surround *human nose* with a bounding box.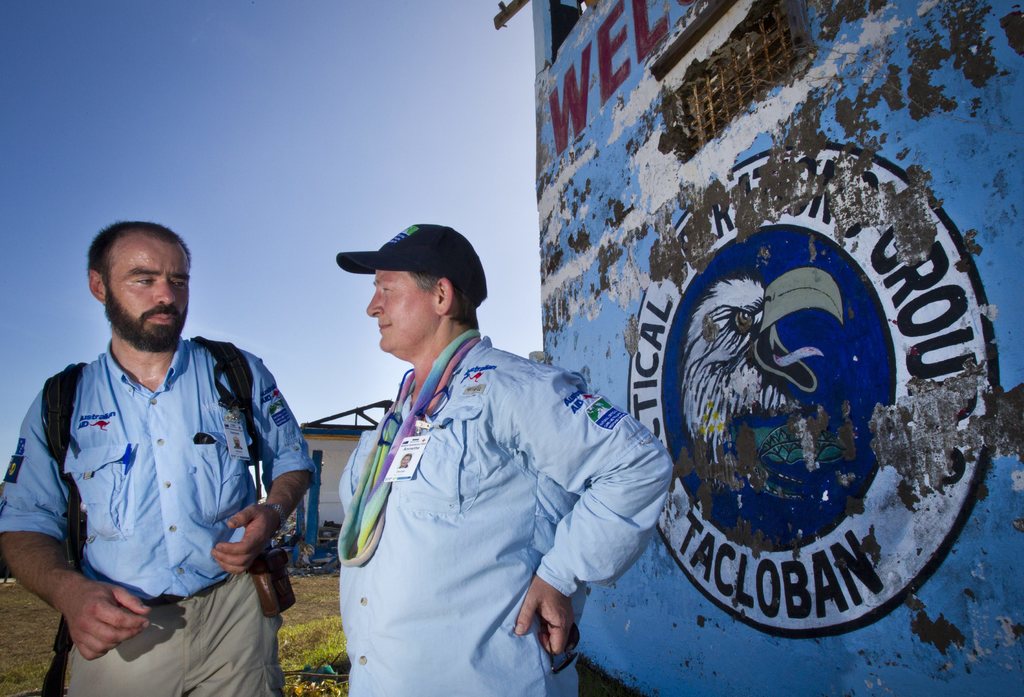
select_region(364, 285, 384, 316).
